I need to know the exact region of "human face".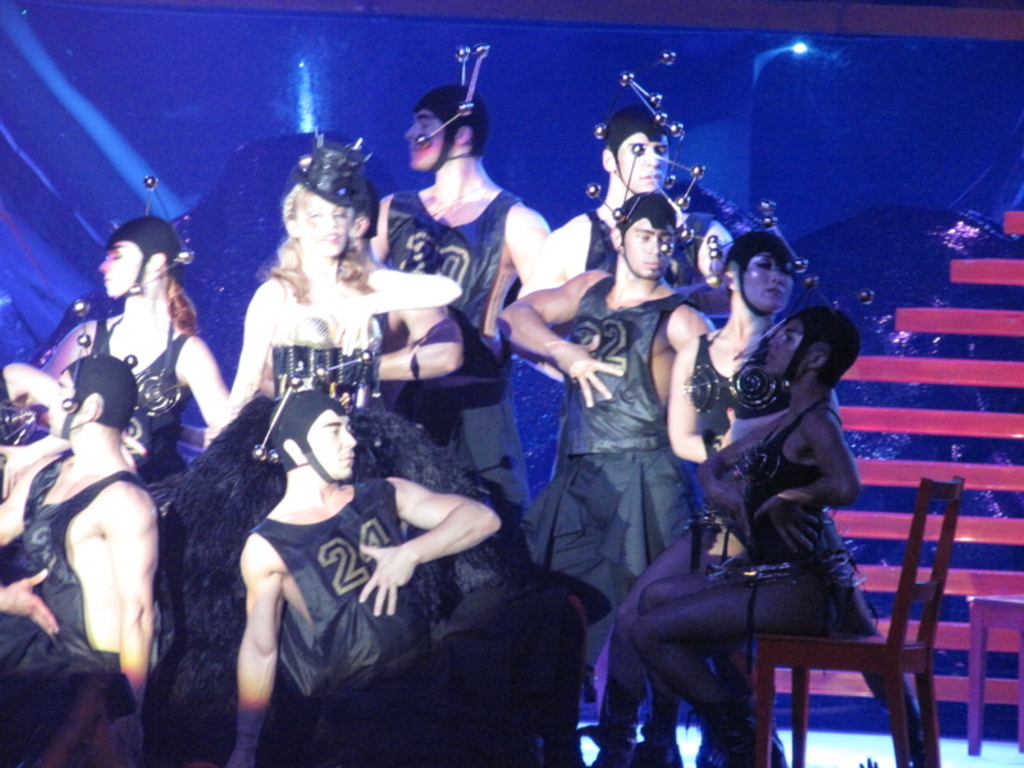
Region: detection(407, 100, 448, 166).
